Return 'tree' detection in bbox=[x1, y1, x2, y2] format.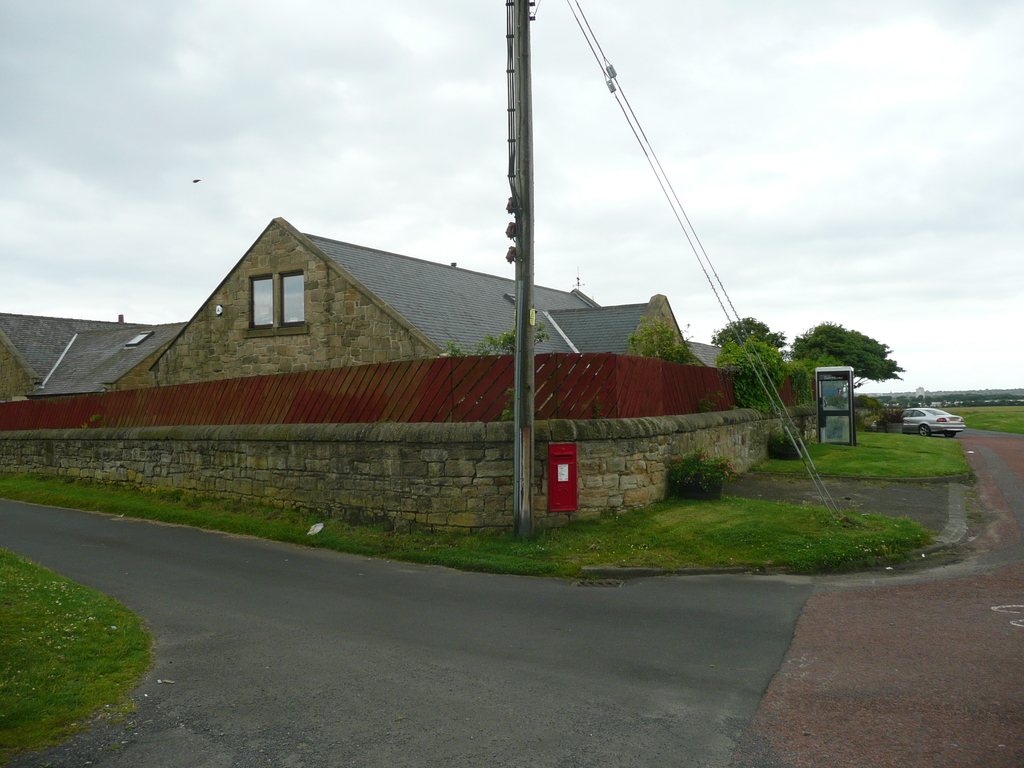
bbox=[792, 321, 906, 399].
